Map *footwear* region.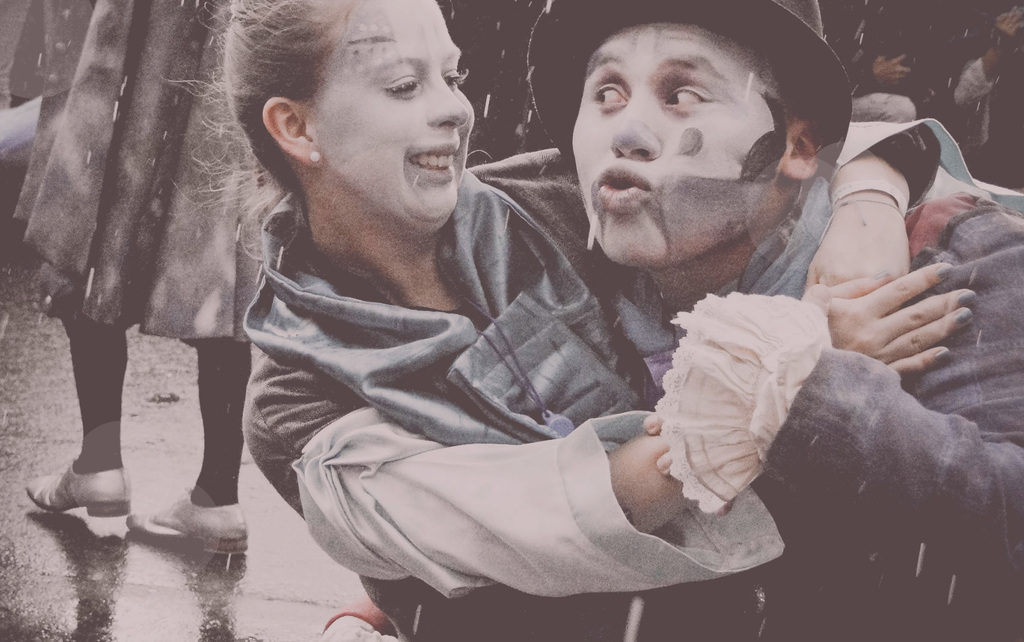
Mapped to region(126, 493, 250, 548).
